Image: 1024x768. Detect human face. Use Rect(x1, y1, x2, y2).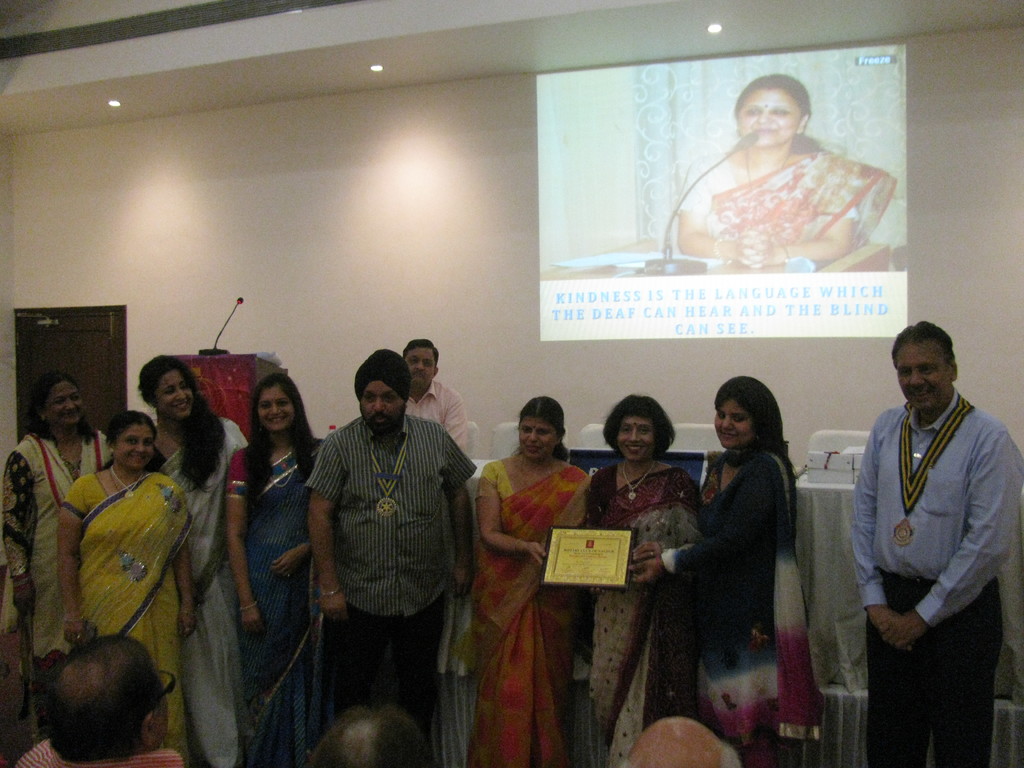
Rect(403, 346, 437, 388).
